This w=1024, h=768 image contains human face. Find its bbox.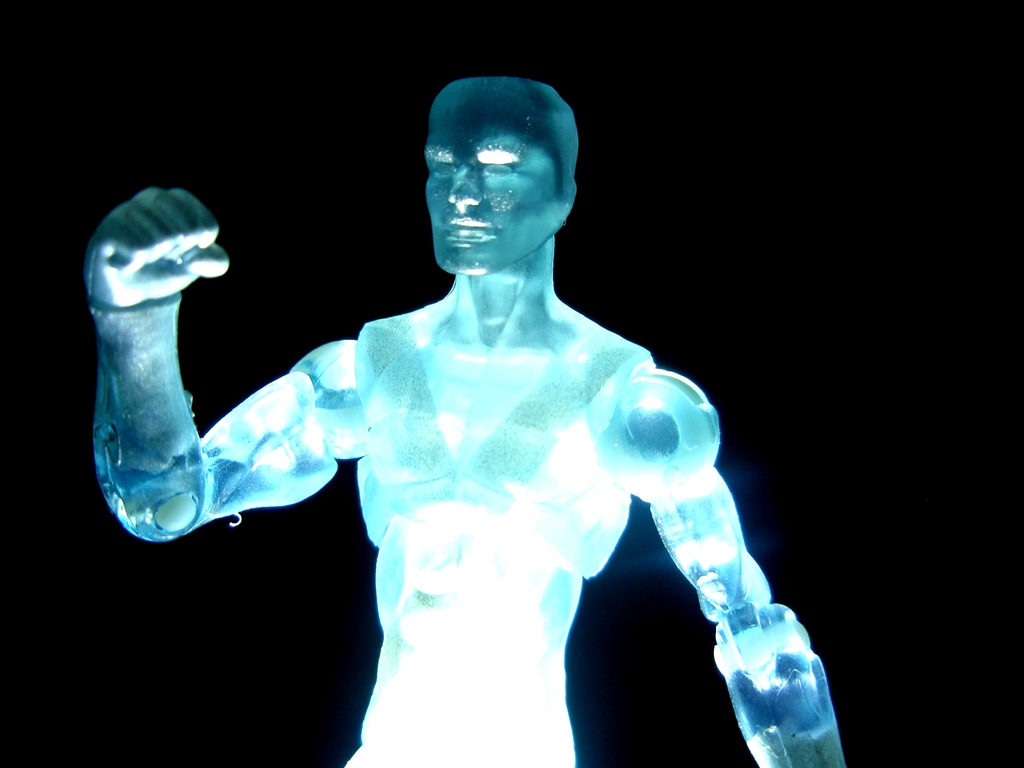
x1=420 y1=82 x2=554 y2=276.
